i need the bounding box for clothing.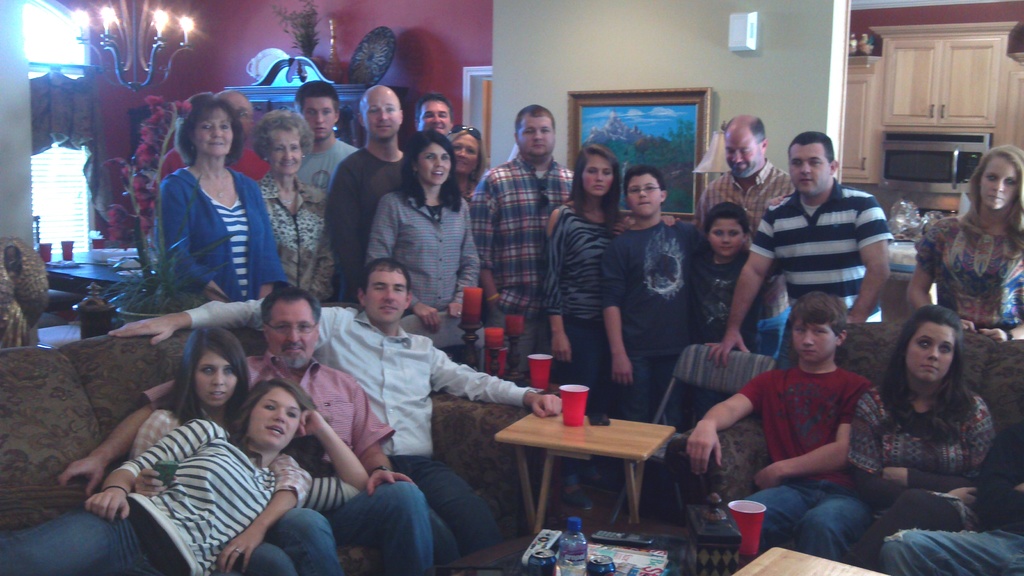
Here it is: (left=886, top=445, right=1023, bottom=575).
